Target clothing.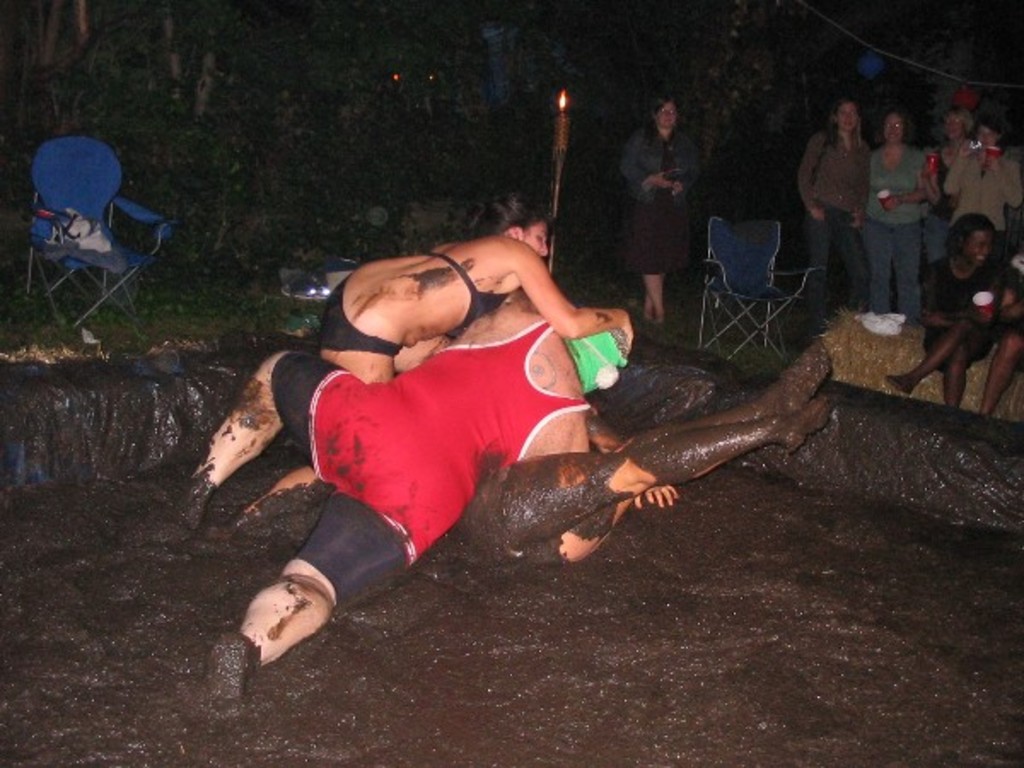
Target region: rect(930, 256, 1022, 367).
